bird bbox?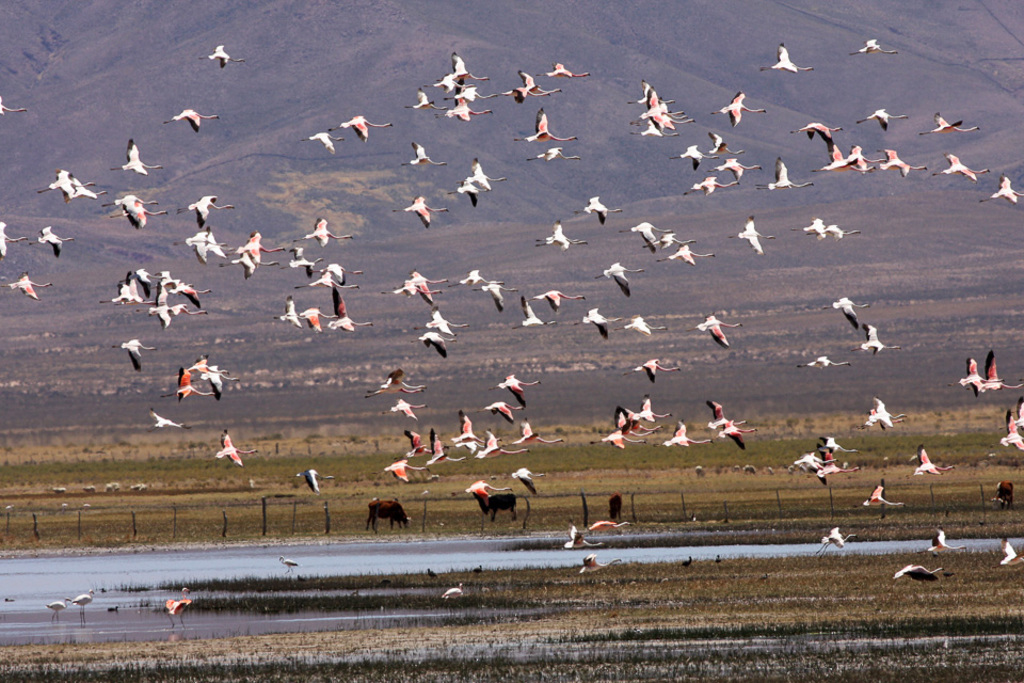
992 537 1023 570
